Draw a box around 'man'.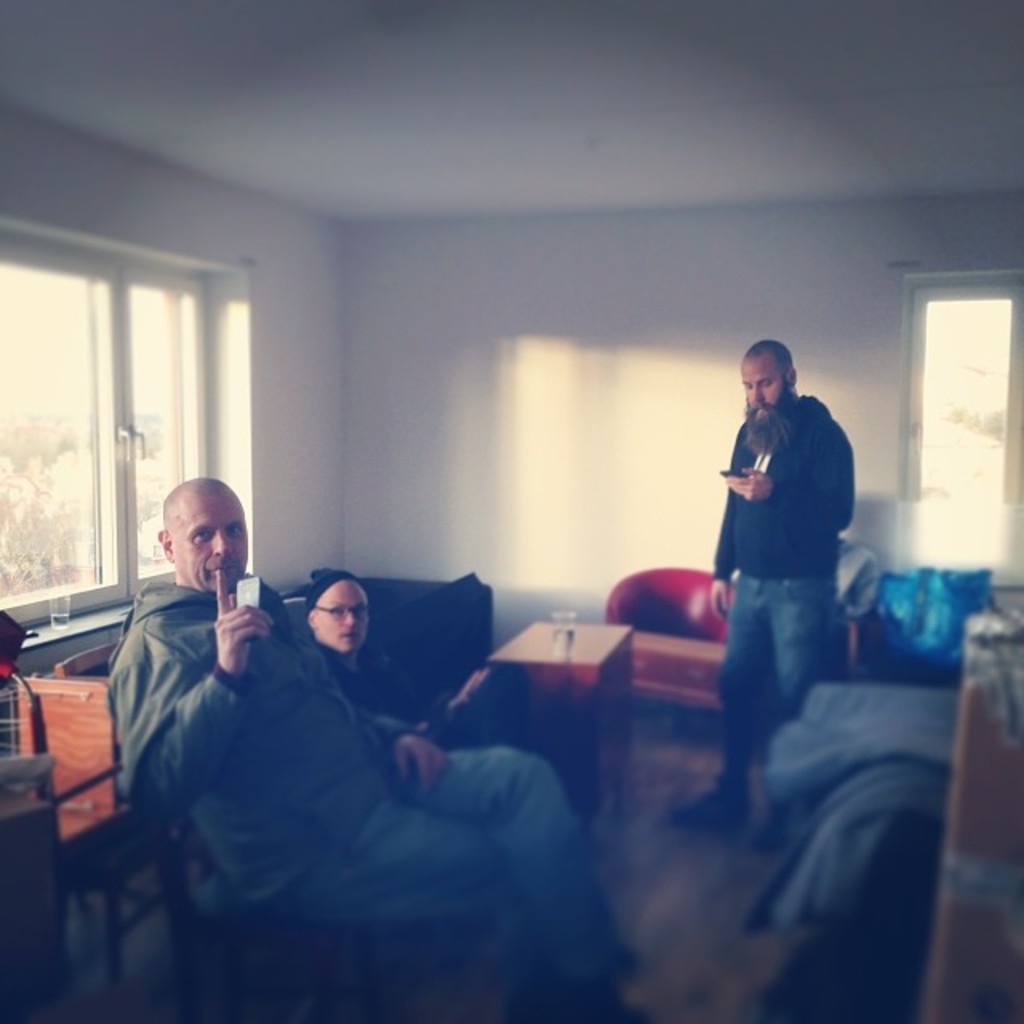
[106,475,659,1022].
